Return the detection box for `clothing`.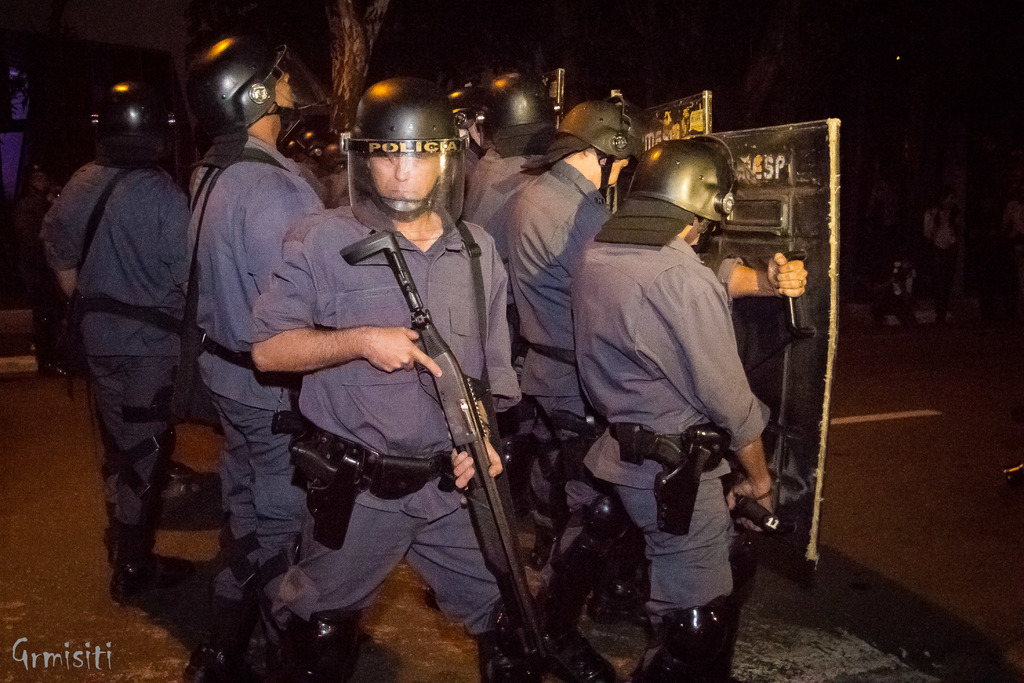
<box>500,163,614,611</box>.
